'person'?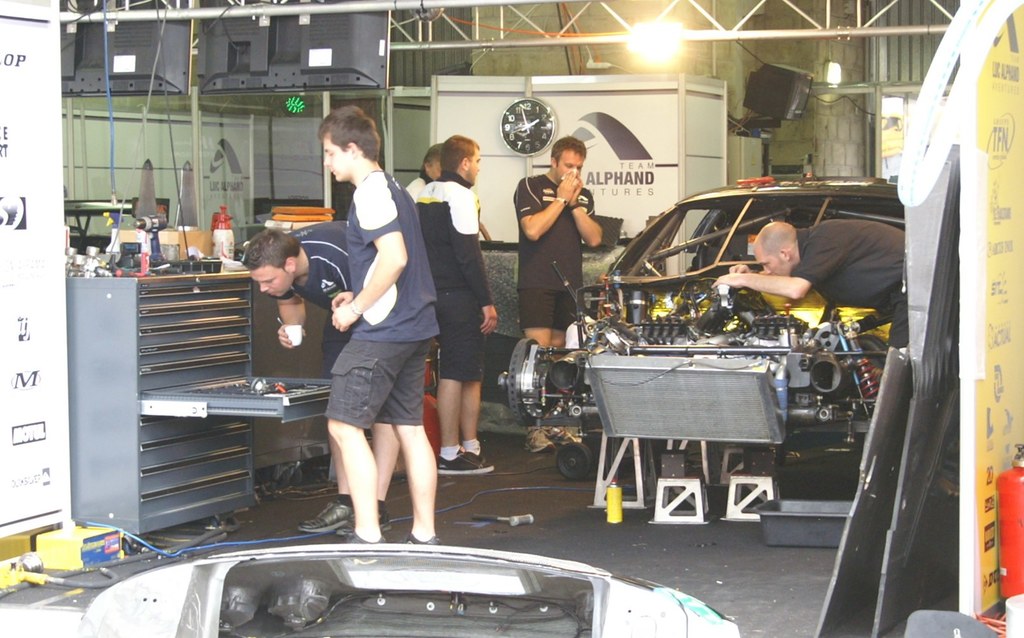
513/135/604/452
